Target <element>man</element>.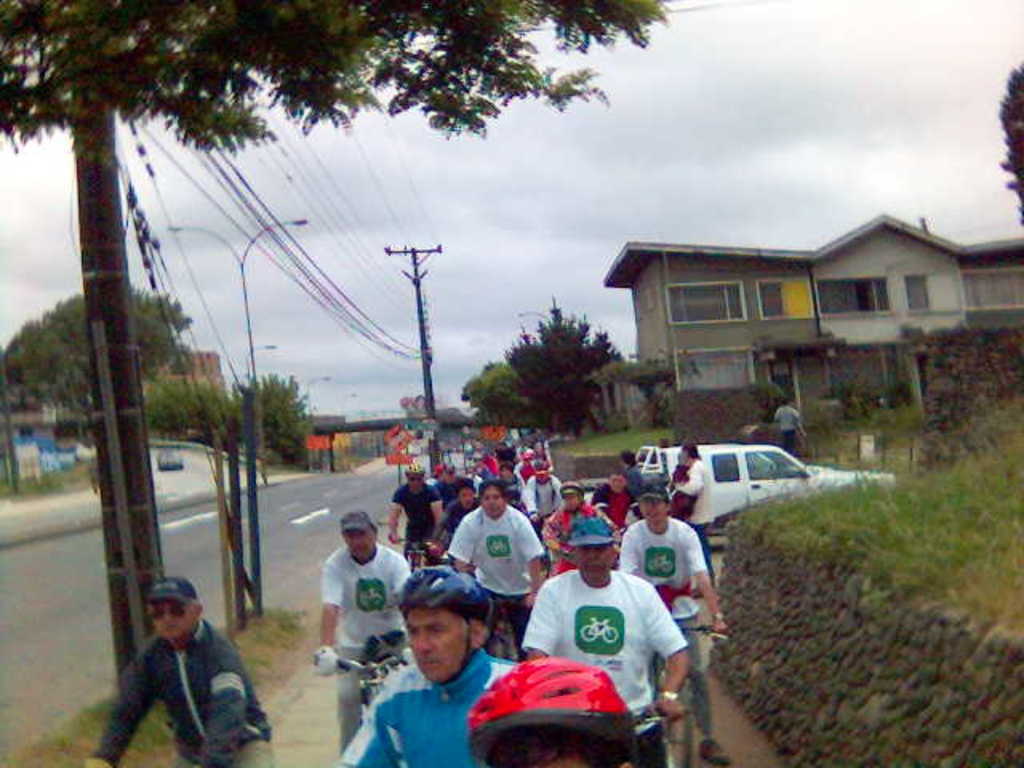
Target region: bbox=(80, 574, 270, 766).
